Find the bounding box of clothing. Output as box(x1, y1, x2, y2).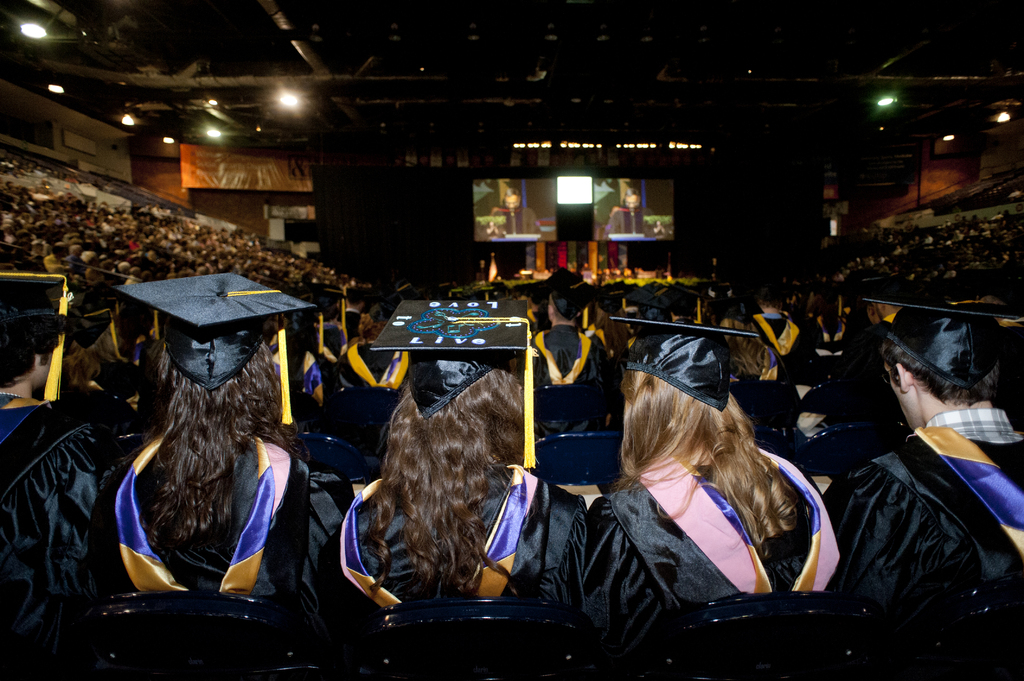
box(66, 257, 83, 273).
